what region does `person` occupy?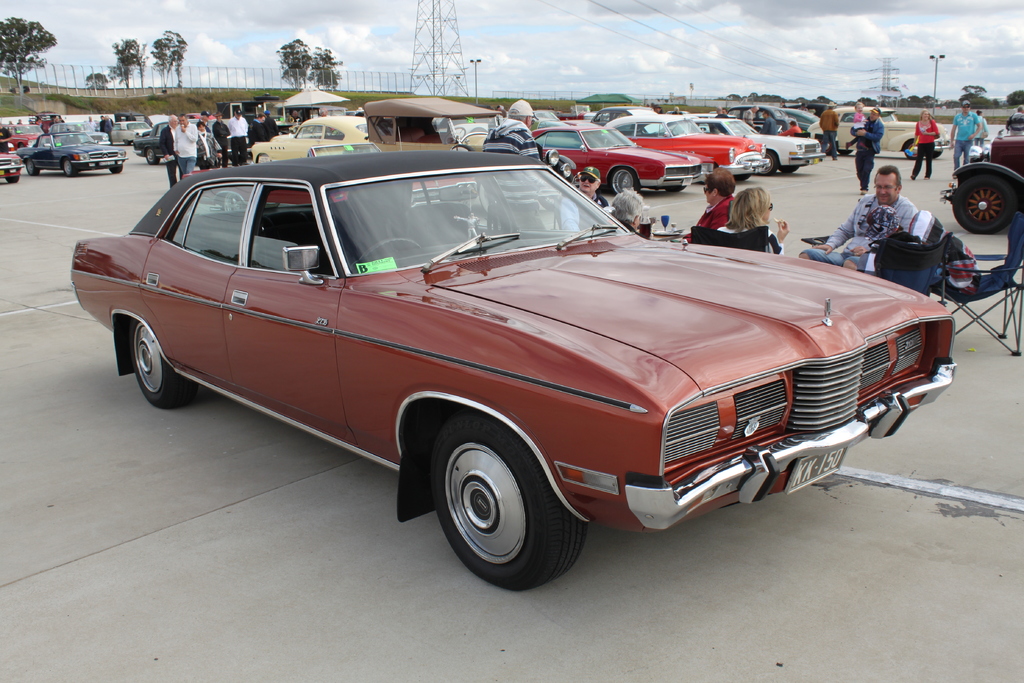
{"left": 479, "top": 100, "right": 534, "bottom": 235}.
